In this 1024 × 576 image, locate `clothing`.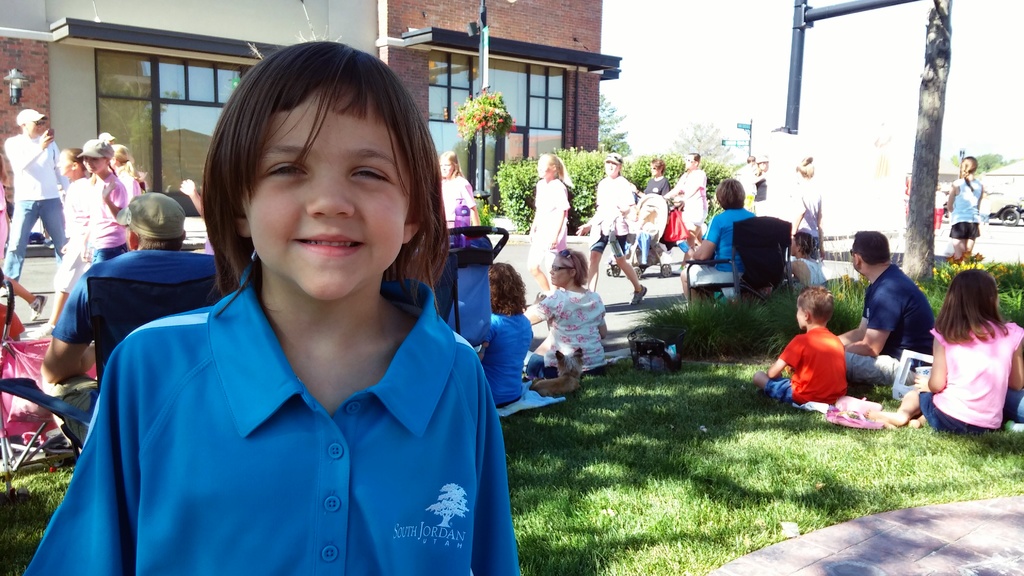
Bounding box: 527:182:573:262.
